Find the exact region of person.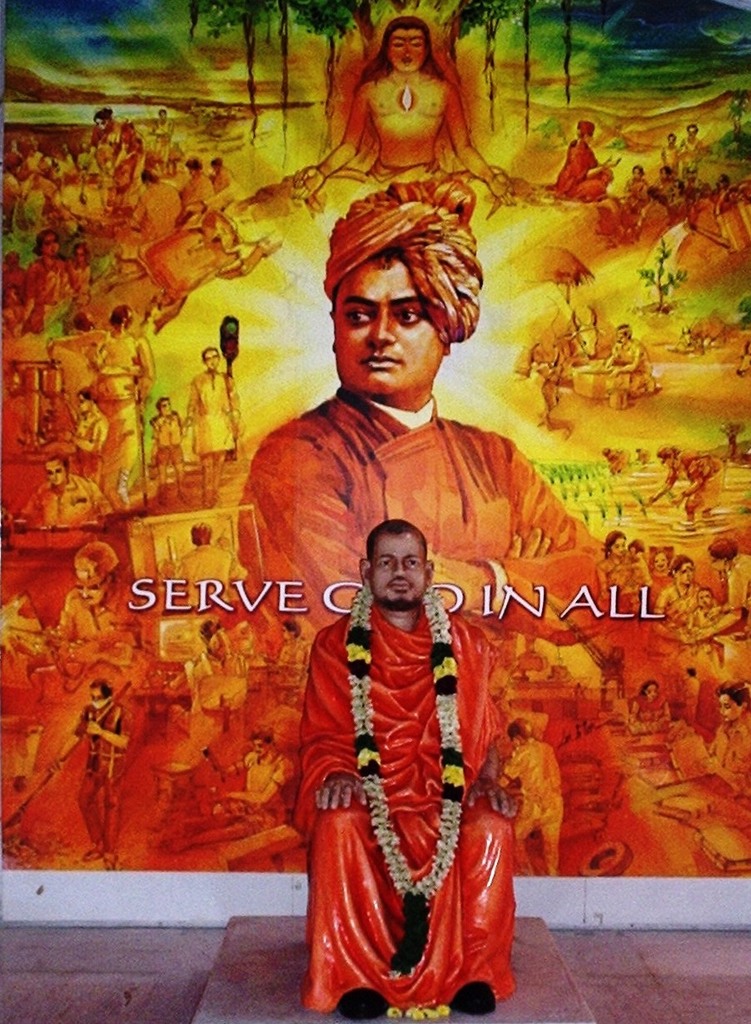
Exact region: x1=73, y1=312, x2=94, y2=352.
